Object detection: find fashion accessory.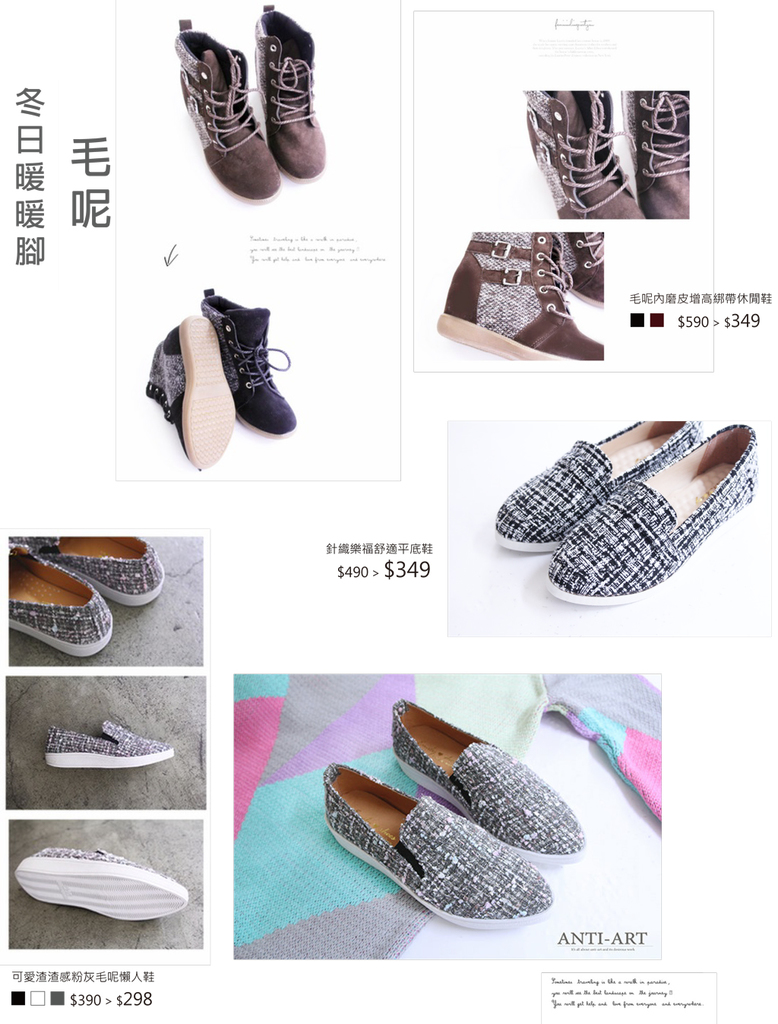
(172, 16, 284, 206).
